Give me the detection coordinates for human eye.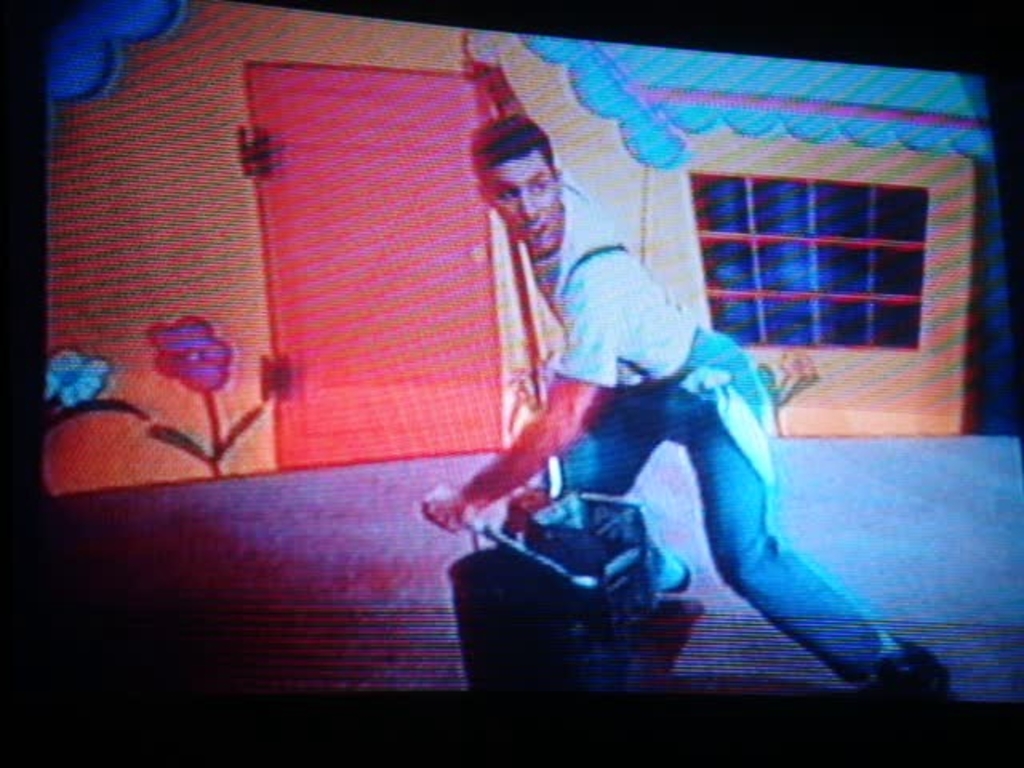
region(491, 186, 522, 206).
